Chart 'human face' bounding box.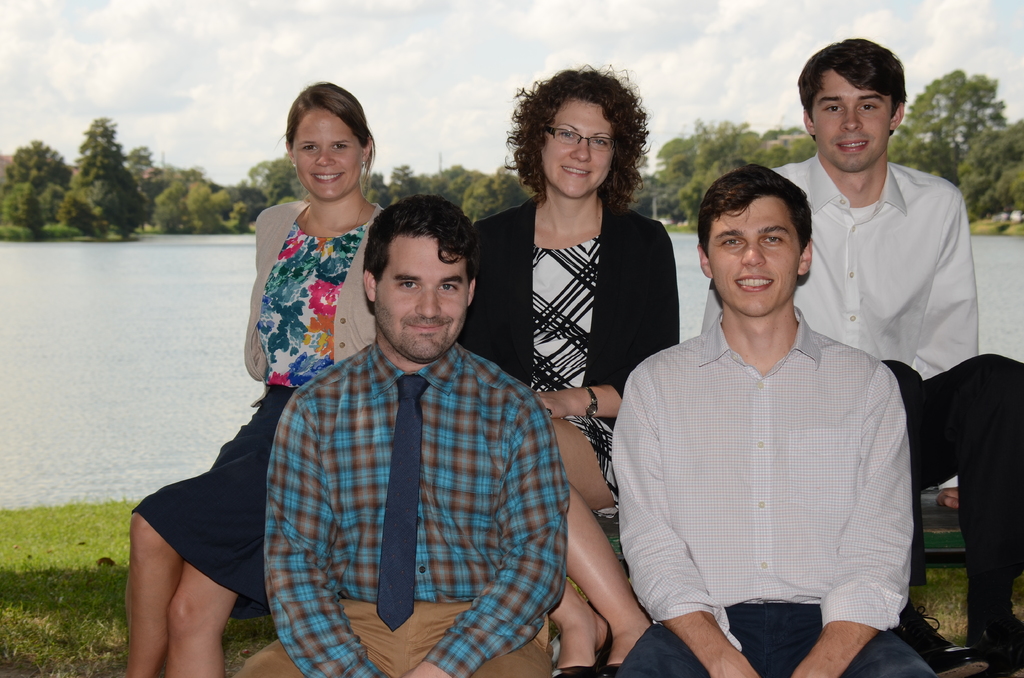
Charted: BBox(540, 97, 617, 197).
